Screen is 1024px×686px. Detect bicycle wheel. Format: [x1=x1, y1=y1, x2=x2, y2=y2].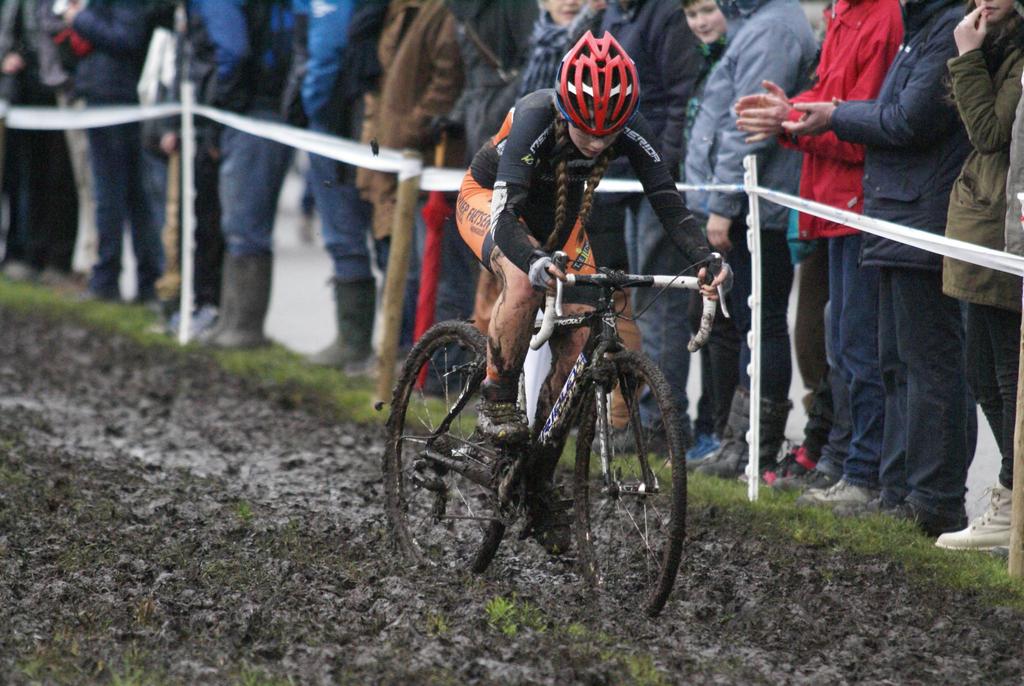
[x1=385, y1=314, x2=507, y2=585].
